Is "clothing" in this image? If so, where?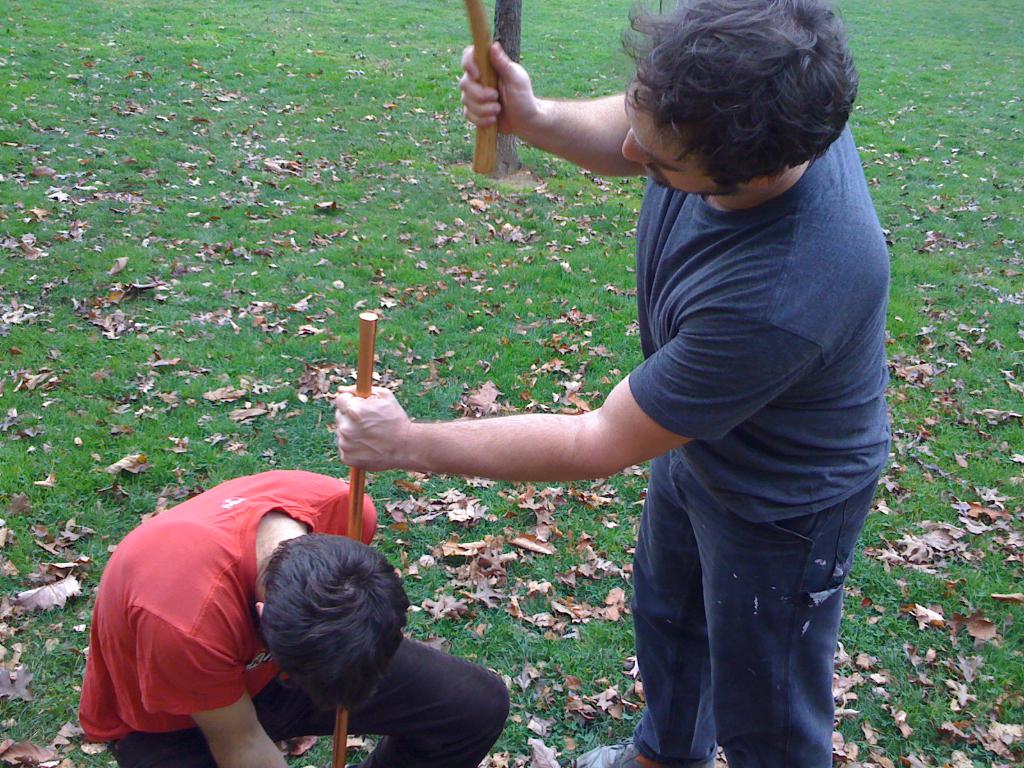
Yes, at bbox(79, 463, 523, 767).
